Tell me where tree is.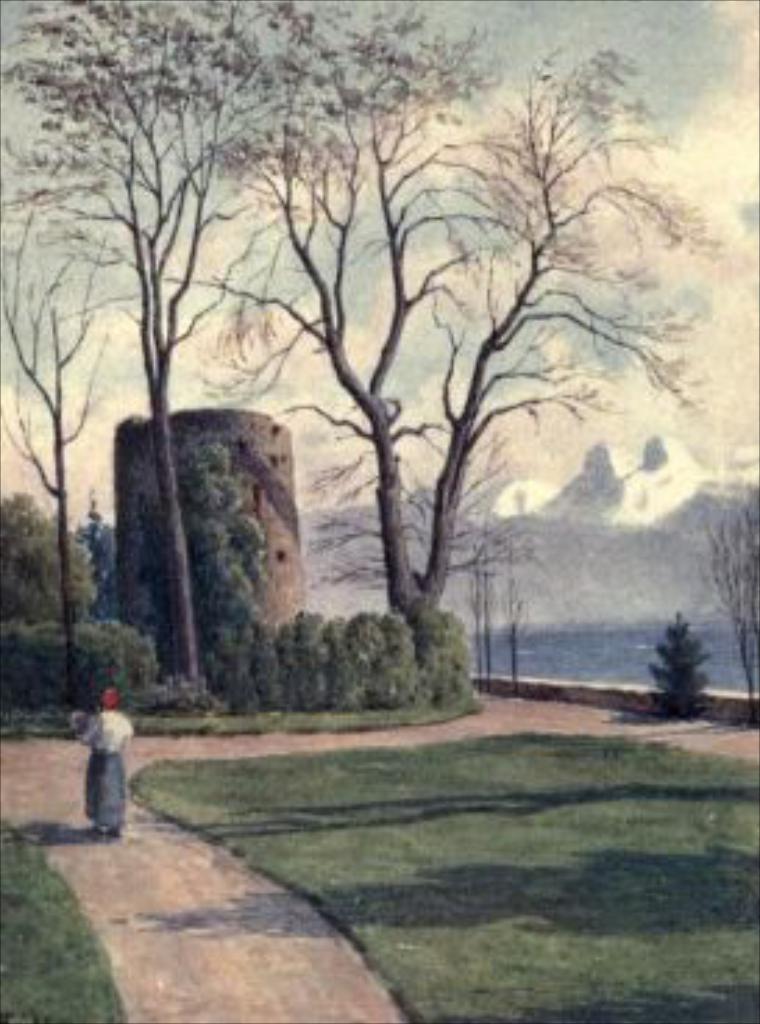
tree is at box(0, 493, 97, 668).
